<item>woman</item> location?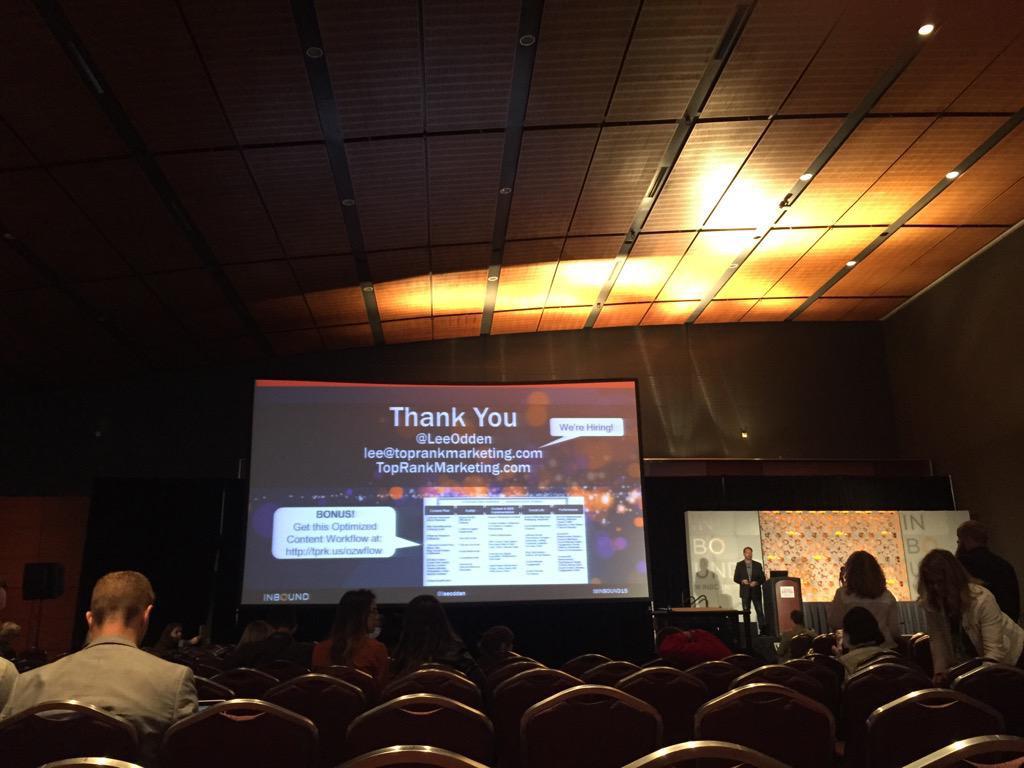
(left=828, top=547, right=898, bottom=642)
